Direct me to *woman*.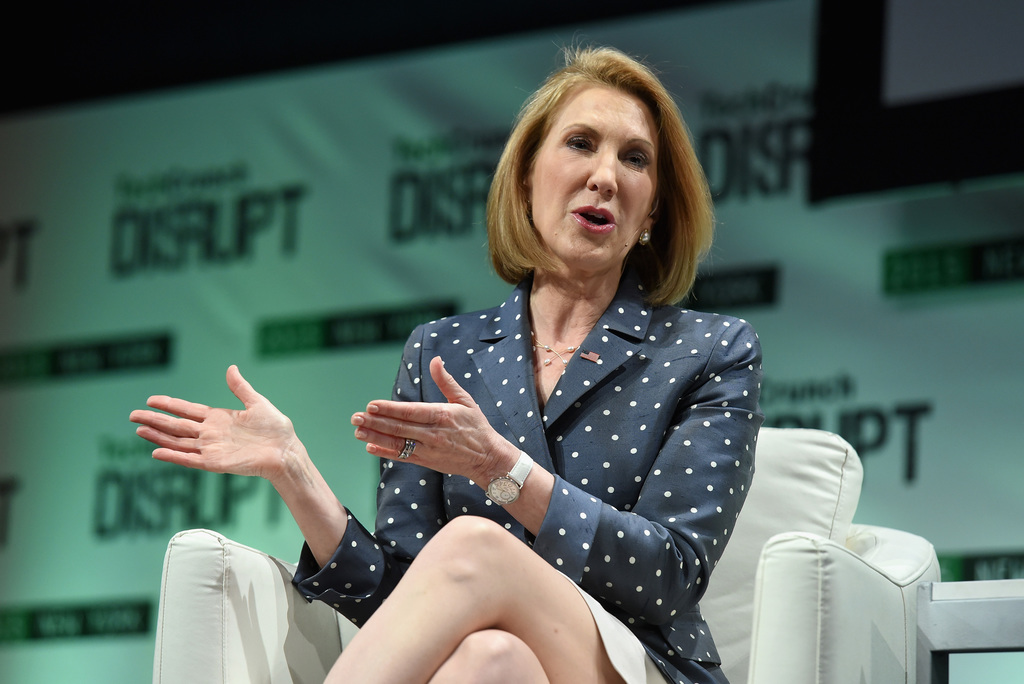
Direction: <box>125,31,747,683</box>.
